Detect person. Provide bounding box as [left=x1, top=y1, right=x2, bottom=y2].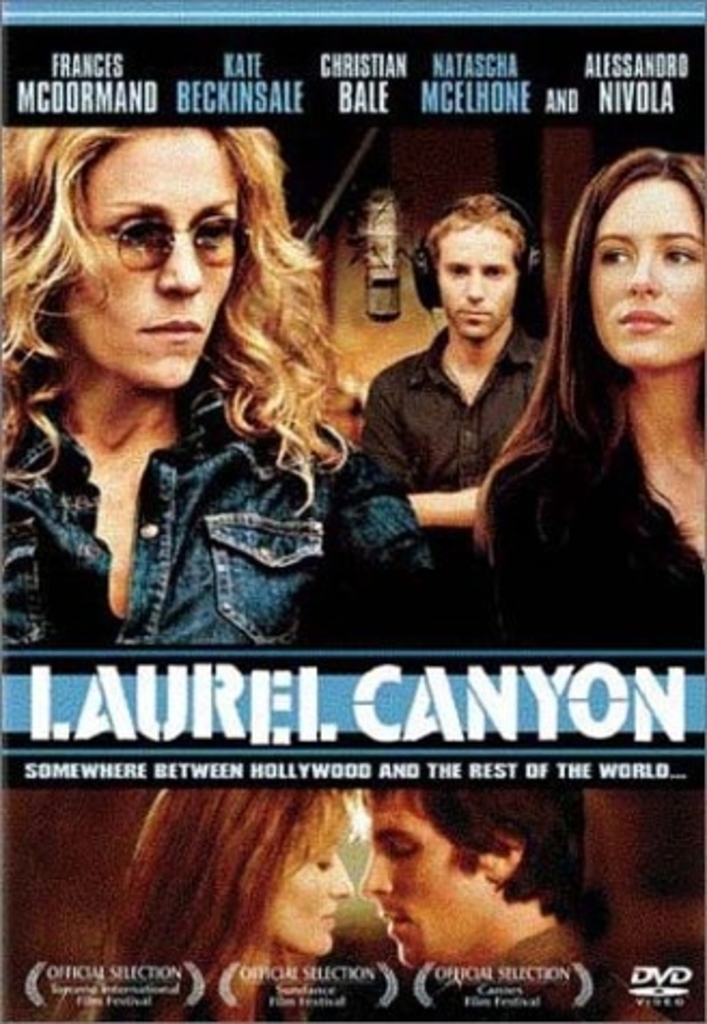
[left=362, top=192, right=560, bottom=539].
